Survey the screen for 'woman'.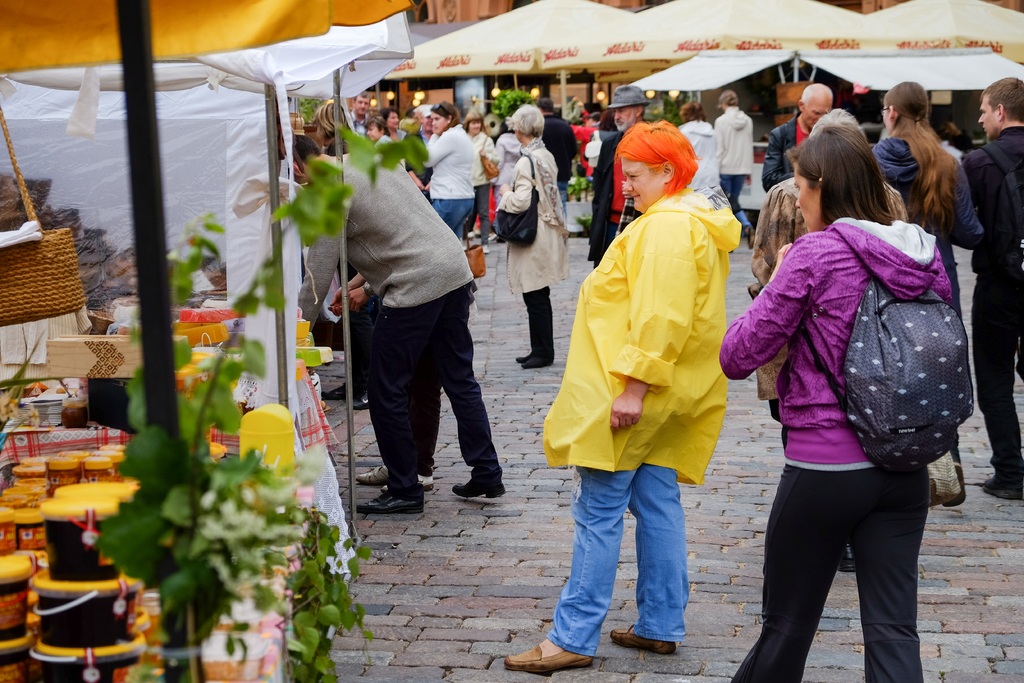
Survey found: (414,99,483,237).
